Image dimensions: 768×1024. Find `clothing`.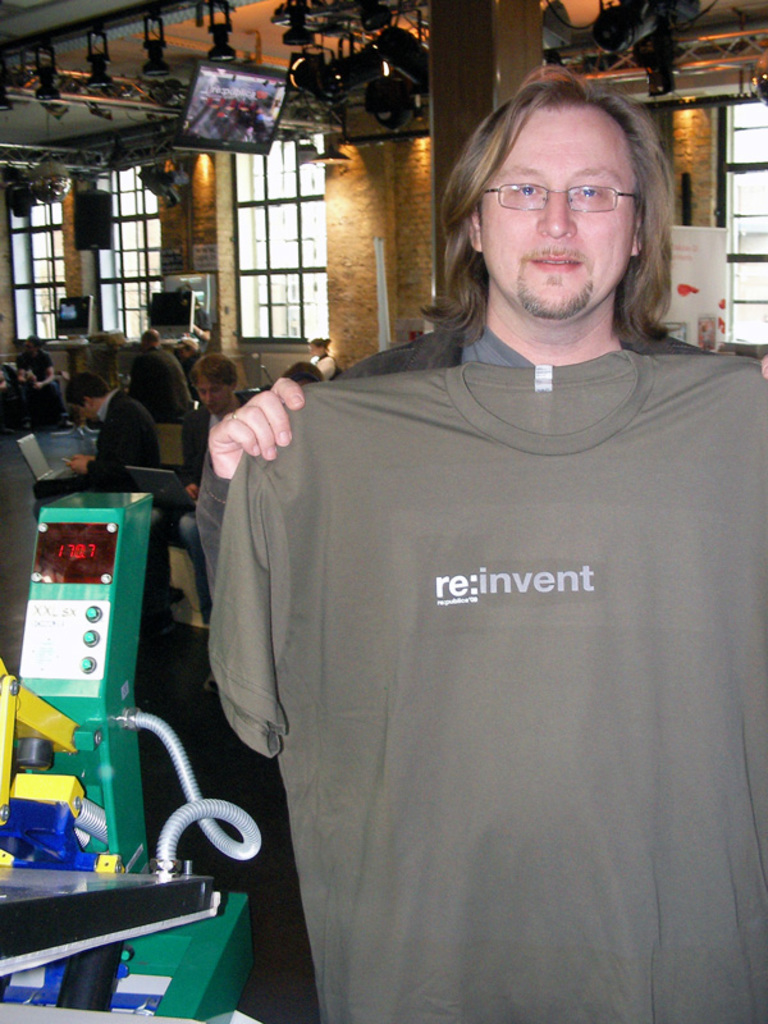
x1=229, y1=289, x2=767, y2=980.
